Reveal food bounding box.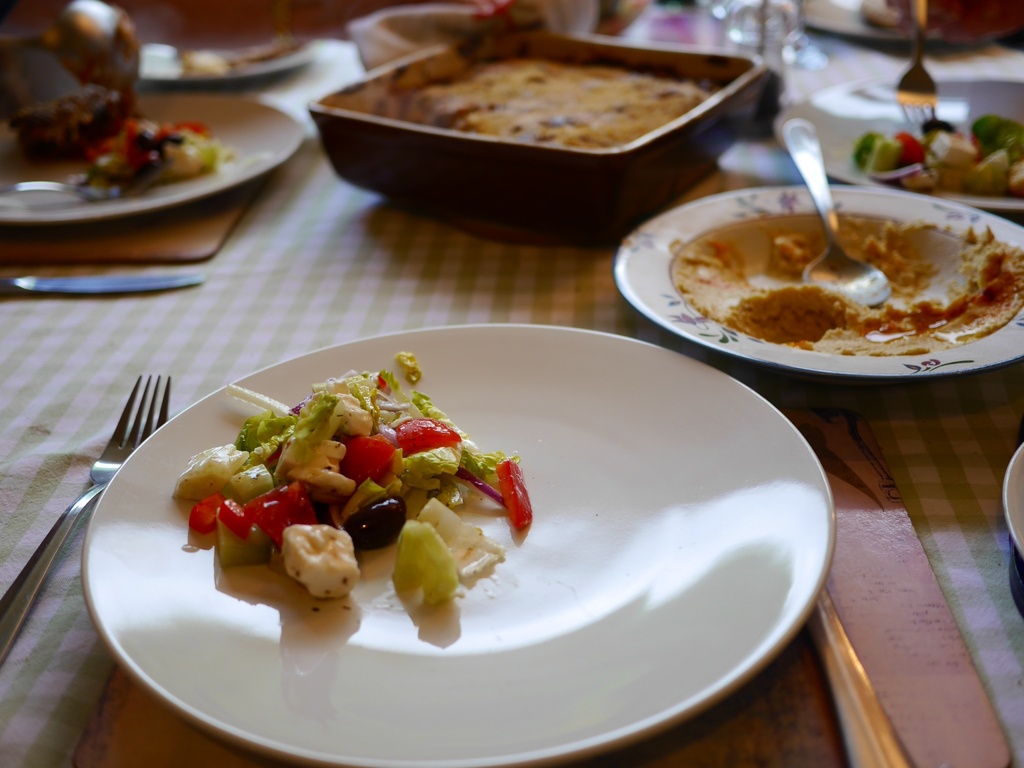
Revealed: bbox=(367, 47, 728, 157).
